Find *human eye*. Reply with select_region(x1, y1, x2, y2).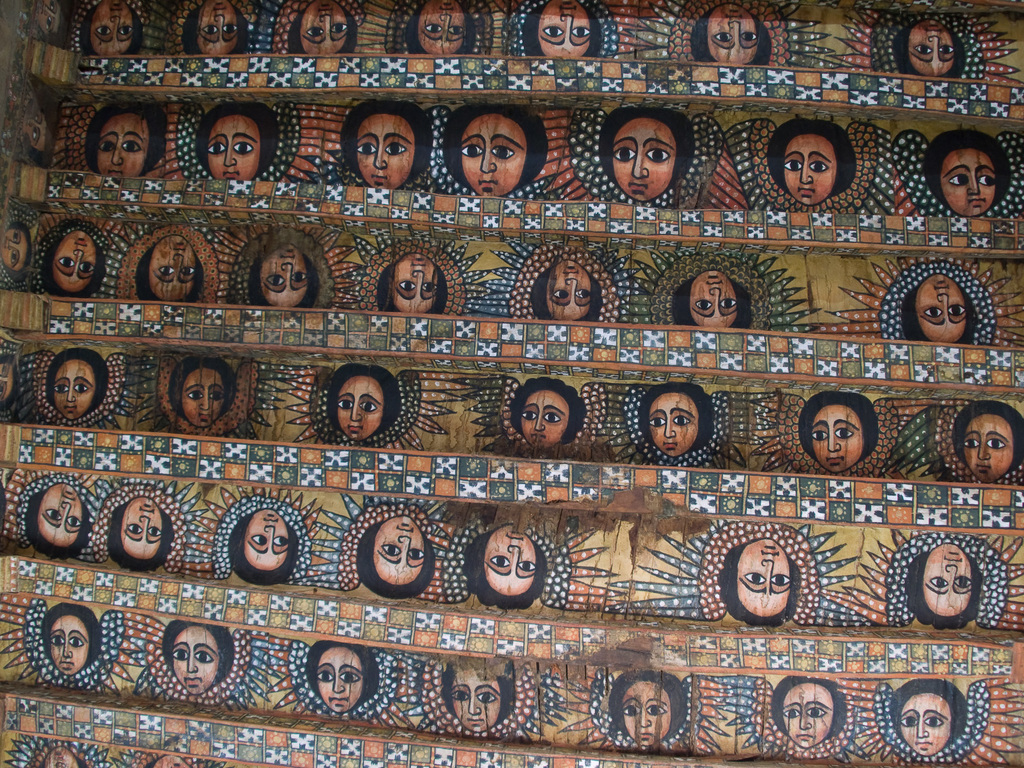
select_region(147, 526, 161, 536).
